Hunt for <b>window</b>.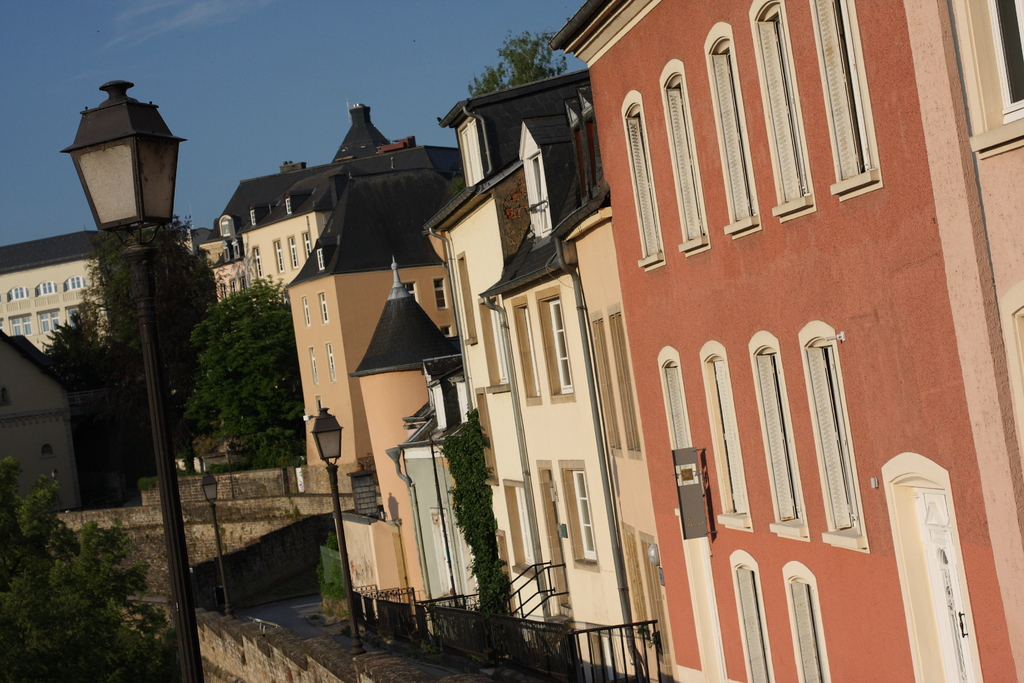
Hunted down at x1=40, y1=308, x2=60, y2=333.
